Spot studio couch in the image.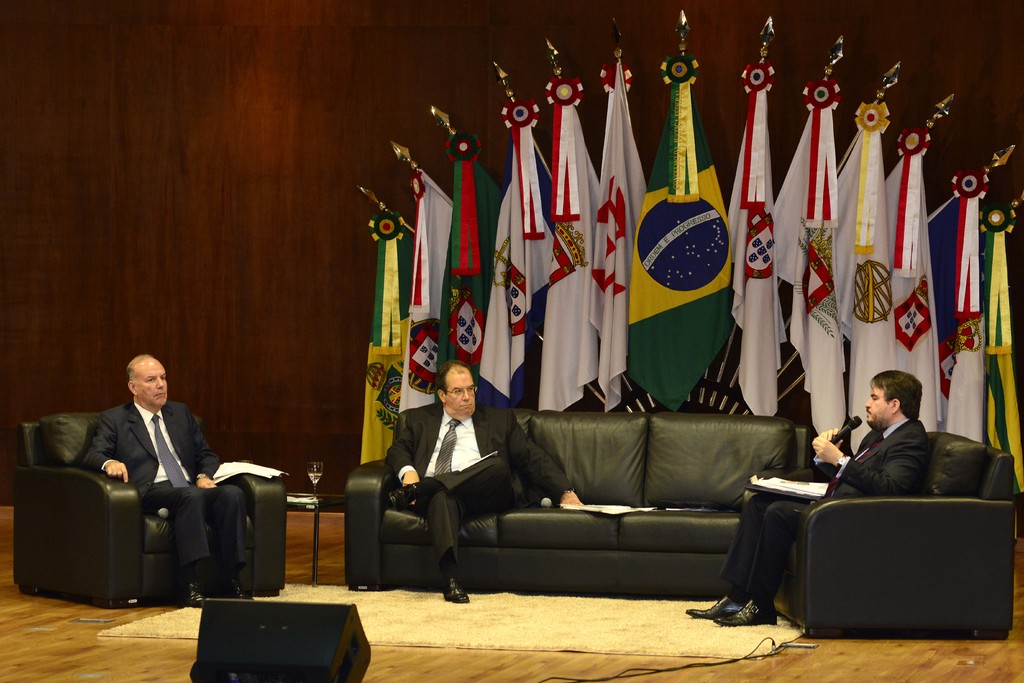
studio couch found at left=9, top=399, right=285, bottom=609.
